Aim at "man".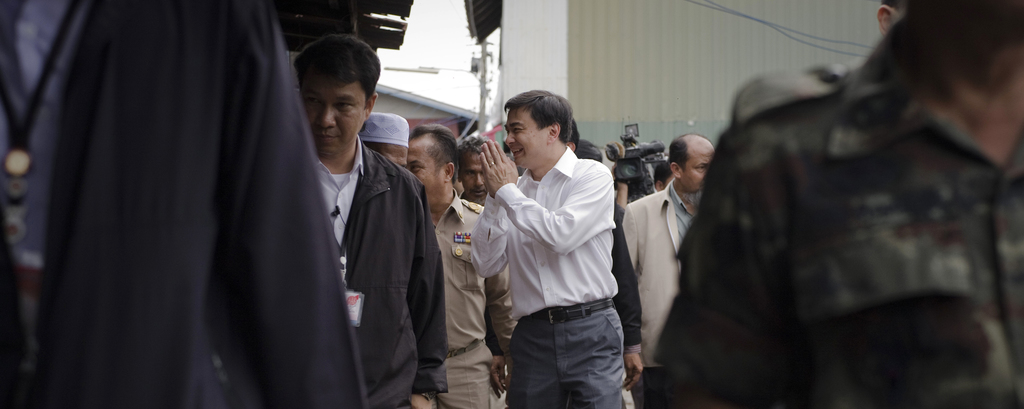
Aimed at l=405, t=126, r=520, b=408.
